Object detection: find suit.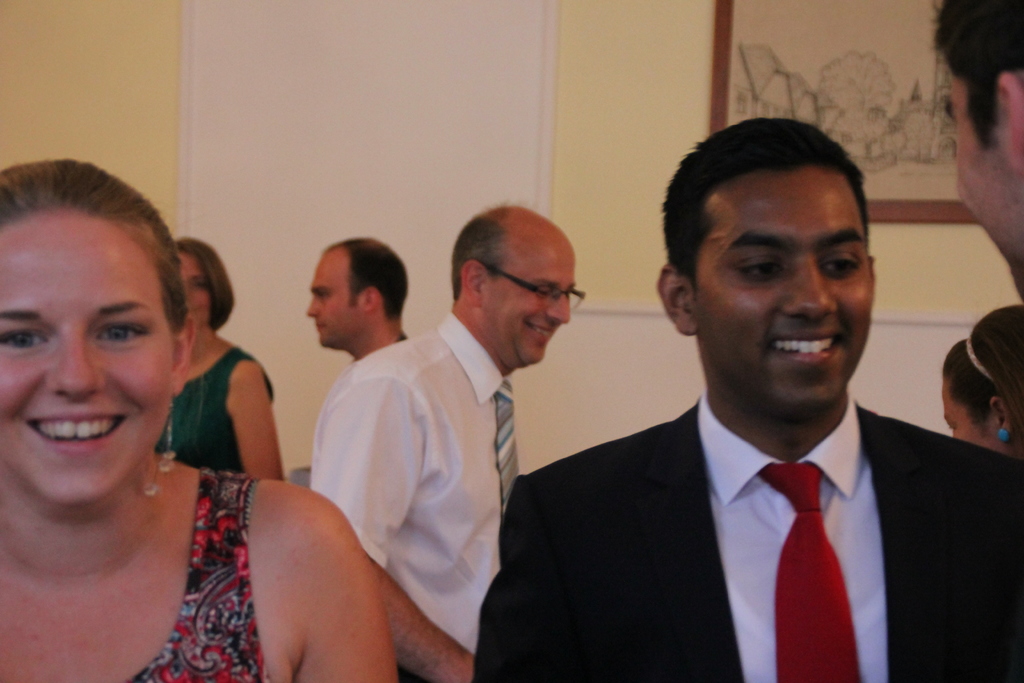
{"x1": 522, "y1": 324, "x2": 1004, "y2": 674}.
